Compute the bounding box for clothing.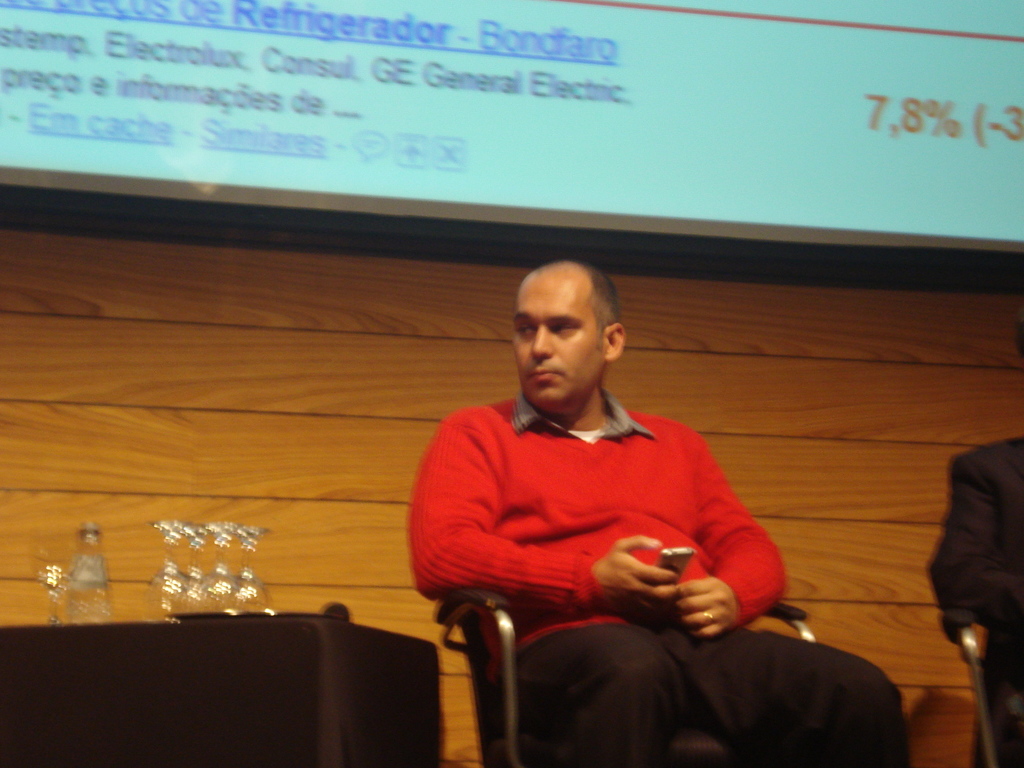
Rect(929, 435, 1023, 767).
